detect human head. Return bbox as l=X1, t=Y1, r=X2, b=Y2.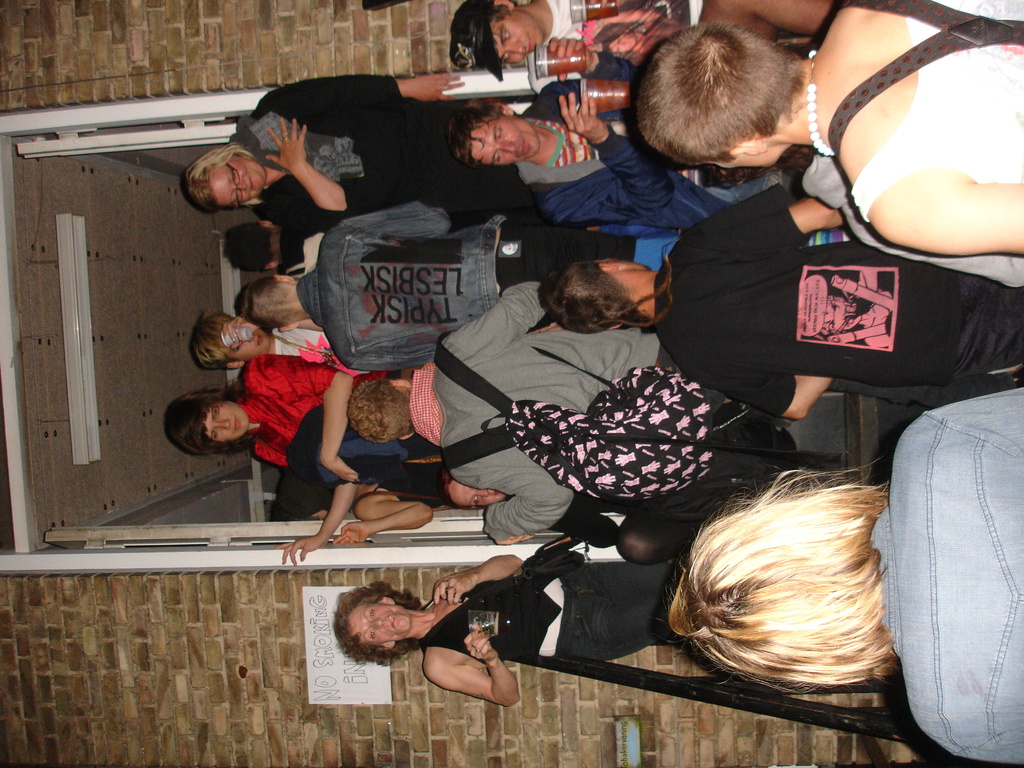
l=663, t=485, r=913, b=710.
